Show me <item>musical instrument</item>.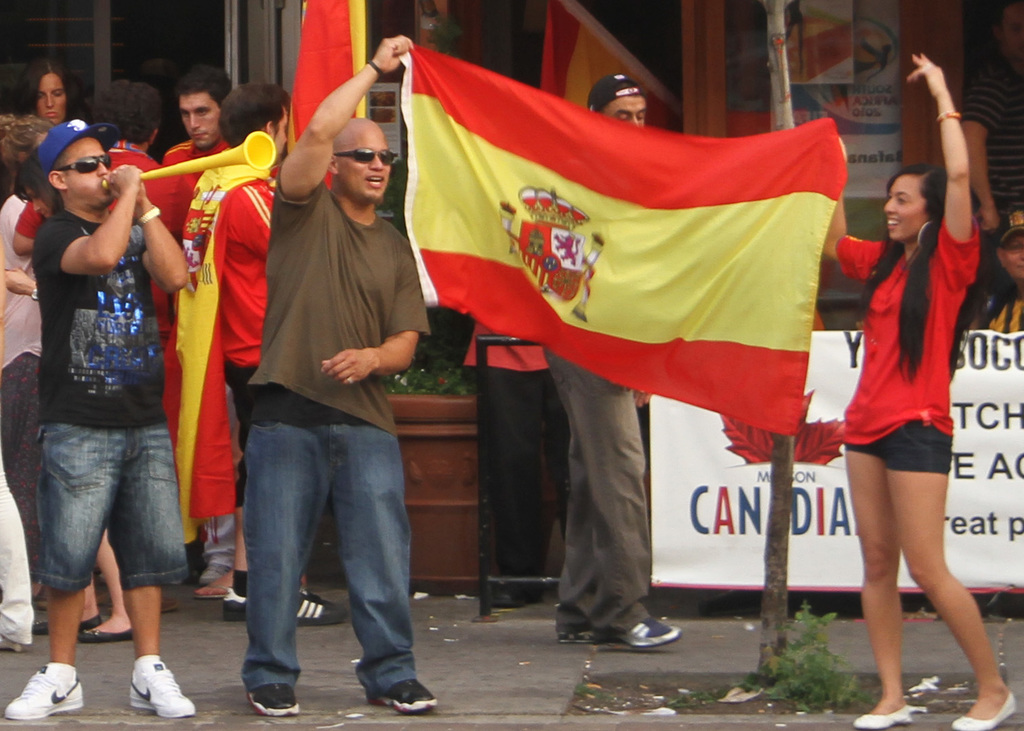
<item>musical instrument</item> is here: Rect(100, 130, 282, 191).
